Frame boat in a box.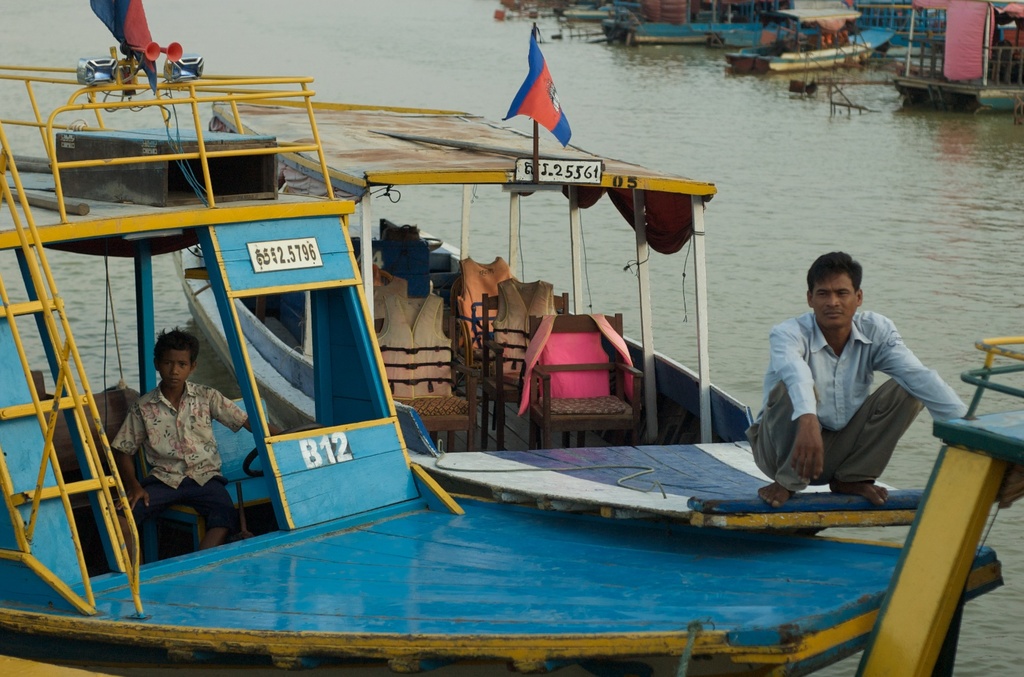
[604, 0, 762, 49].
